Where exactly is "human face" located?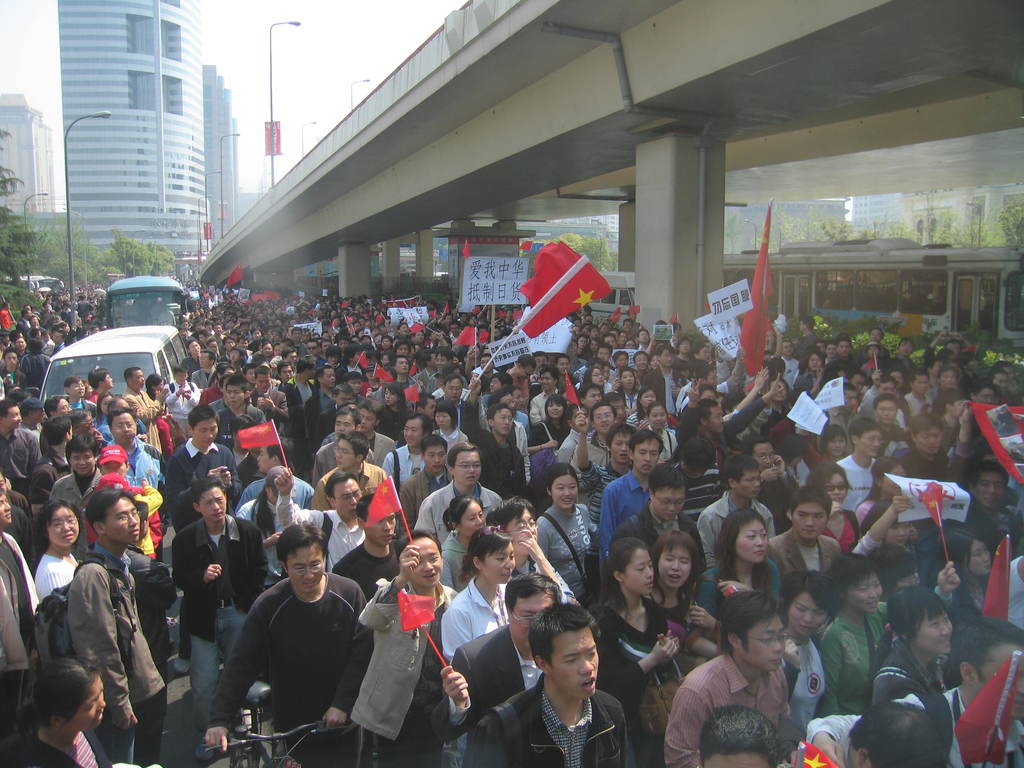
Its bounding box is [657,552,687,587].
